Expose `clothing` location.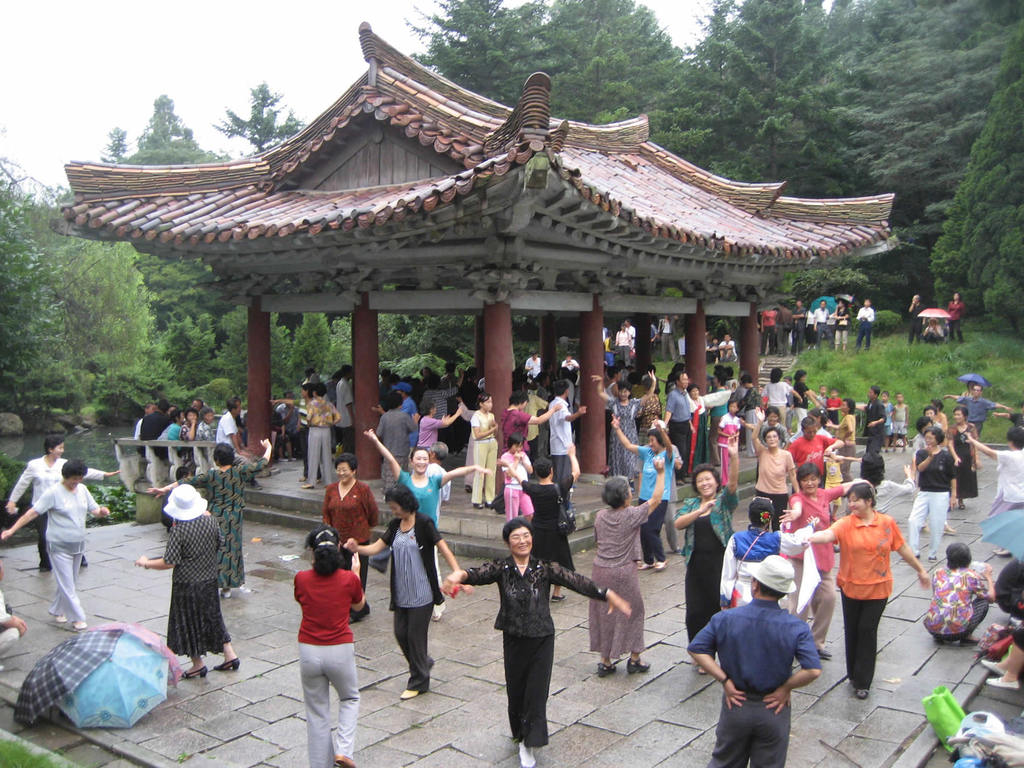
Exposed at (left=772, top=306, right=794, bottom=360).
